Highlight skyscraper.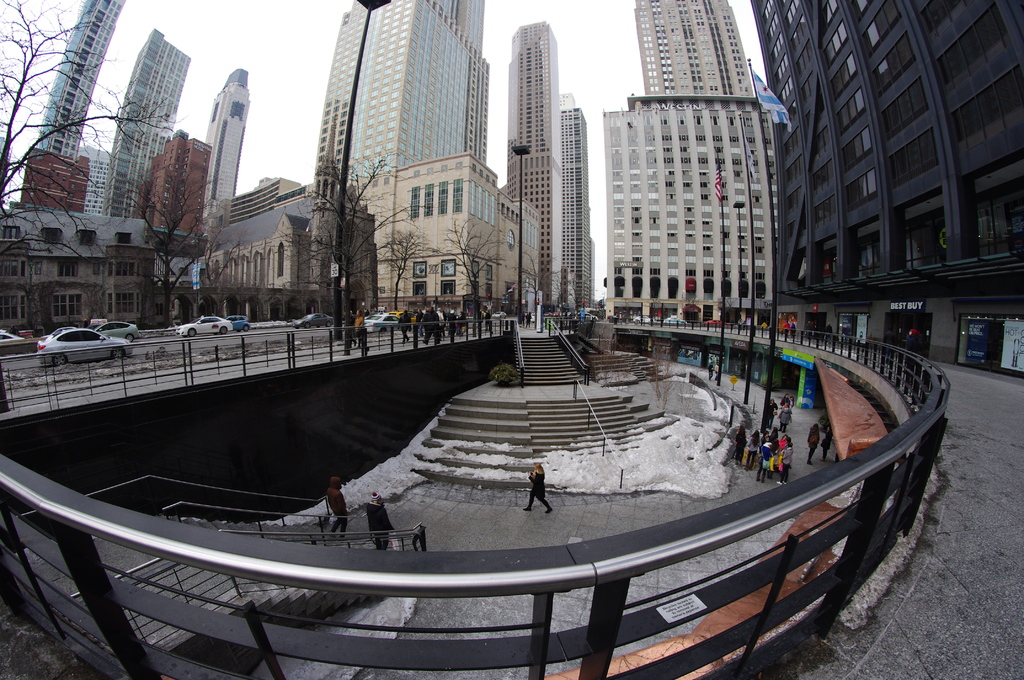
Highlighted region: bbox(600, 95, 780, 335).
